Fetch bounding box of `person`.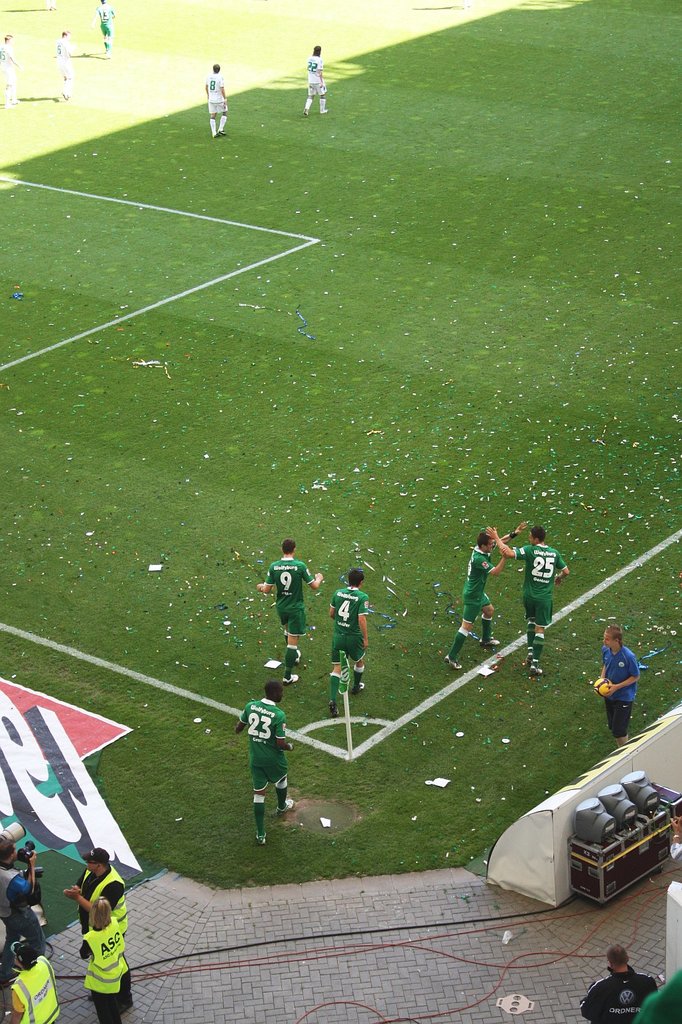
Bbox: <box>301,36,331,117</box>.
